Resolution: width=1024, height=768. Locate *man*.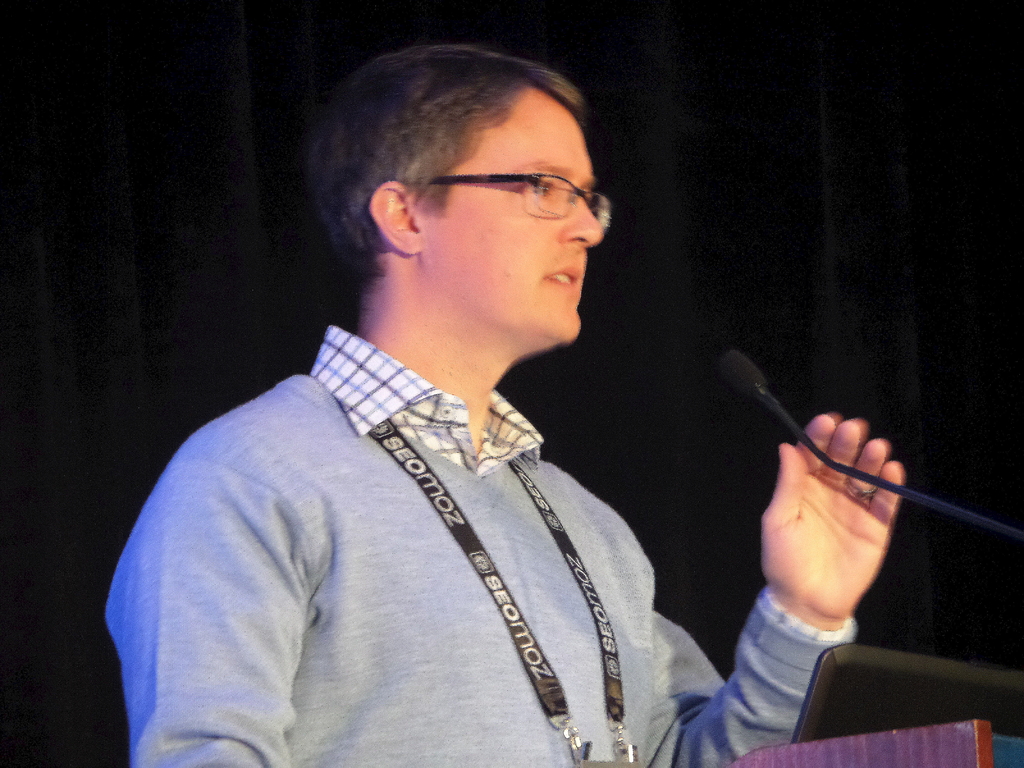
[left=104, top=39, right=907, bottom=767].
